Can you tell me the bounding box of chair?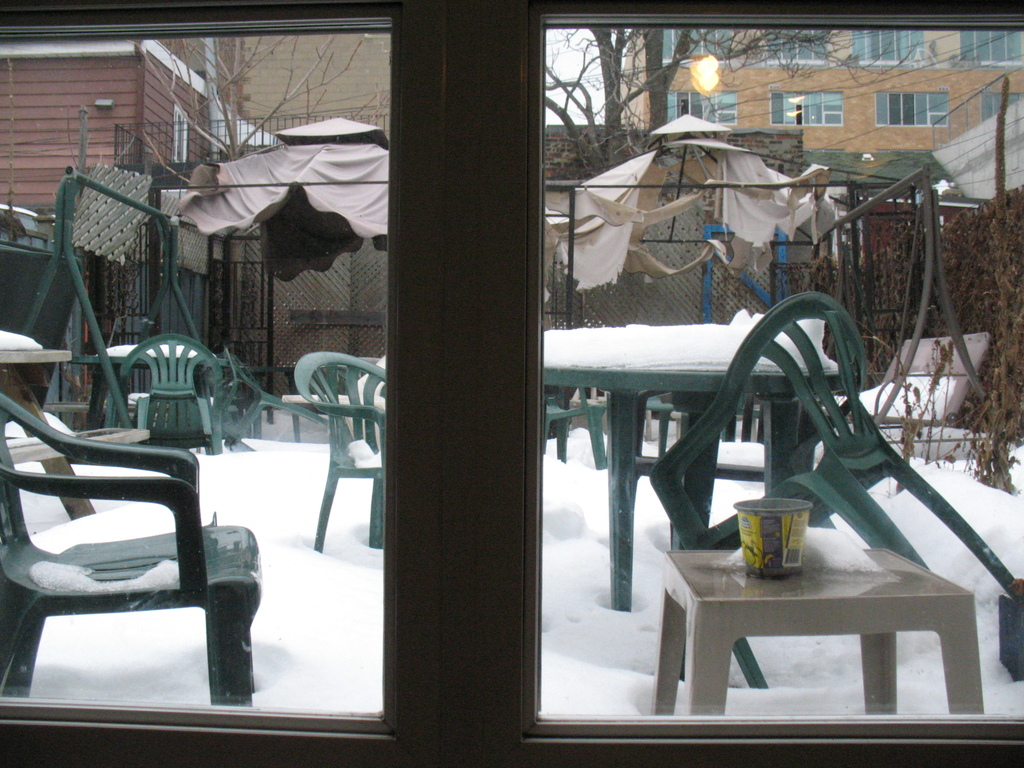
locate(545, 381, 618, 477).
